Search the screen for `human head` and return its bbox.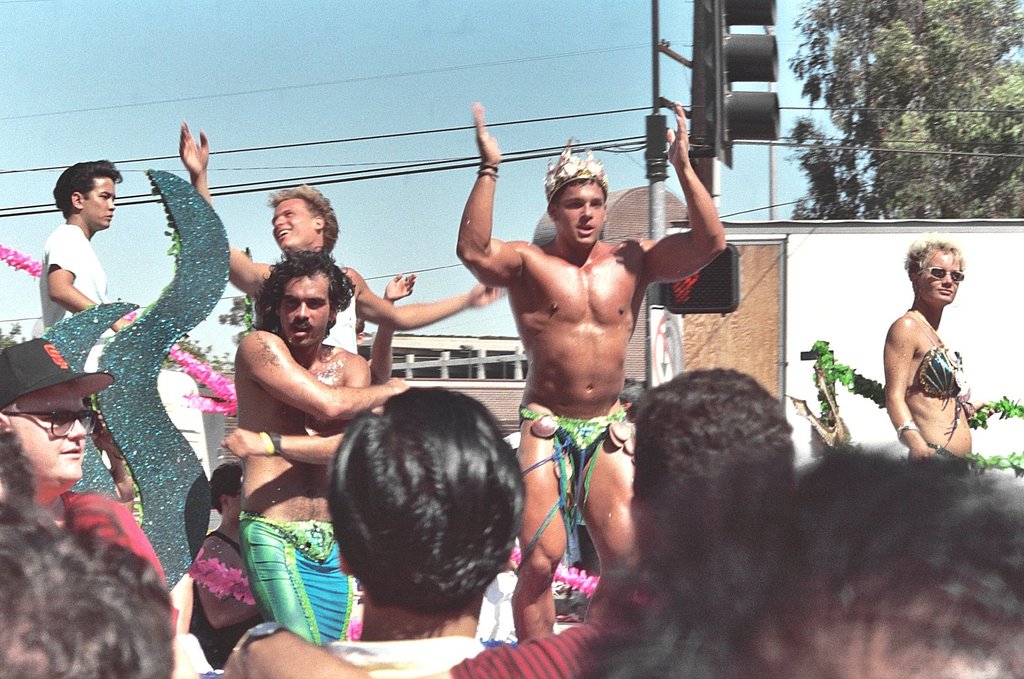
Found: [x1=548, y1=163, x2=620, y2=243].
